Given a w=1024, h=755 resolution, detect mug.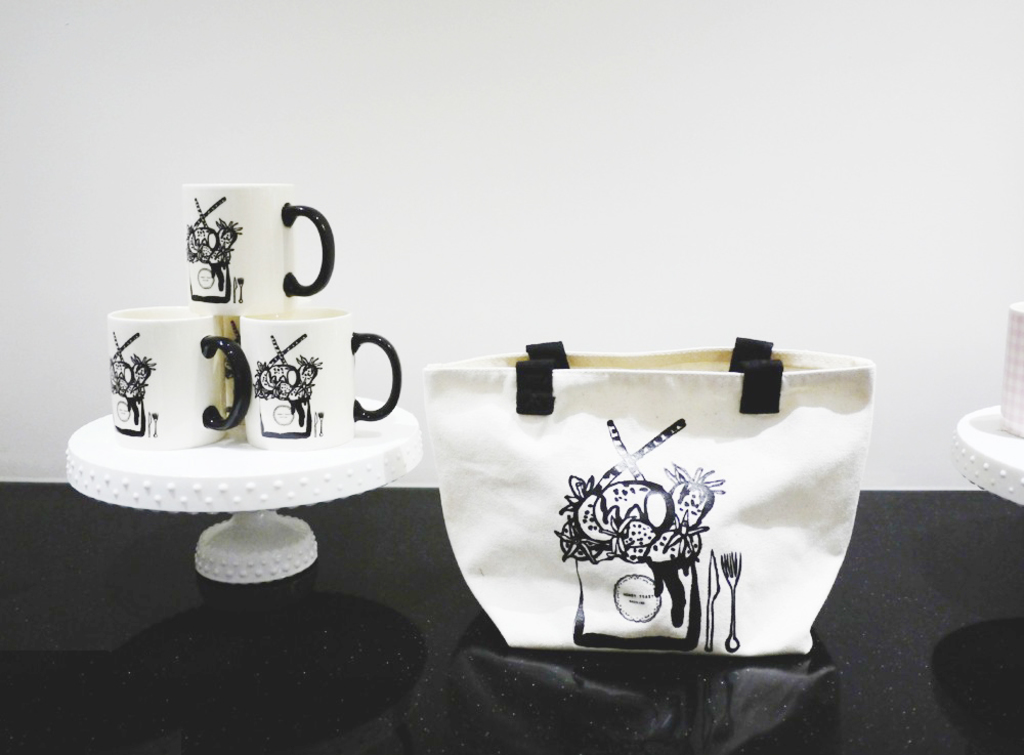
bbox=(105, 303, 255, 447).
